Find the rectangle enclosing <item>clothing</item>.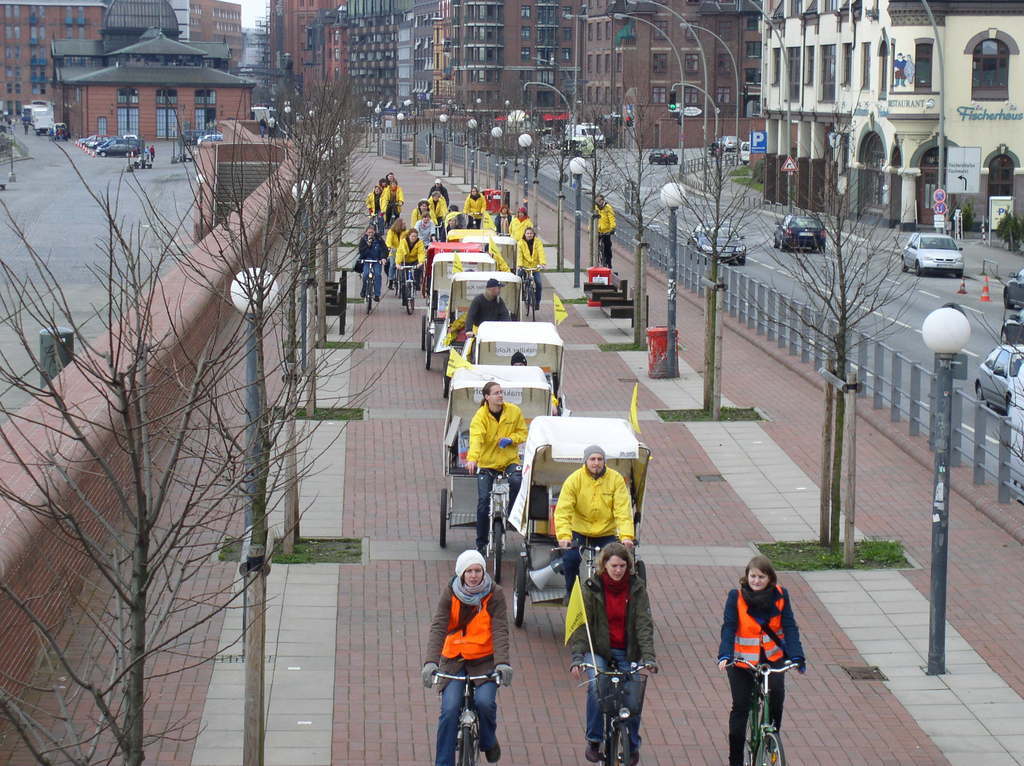
546, 453, 645, 602.
